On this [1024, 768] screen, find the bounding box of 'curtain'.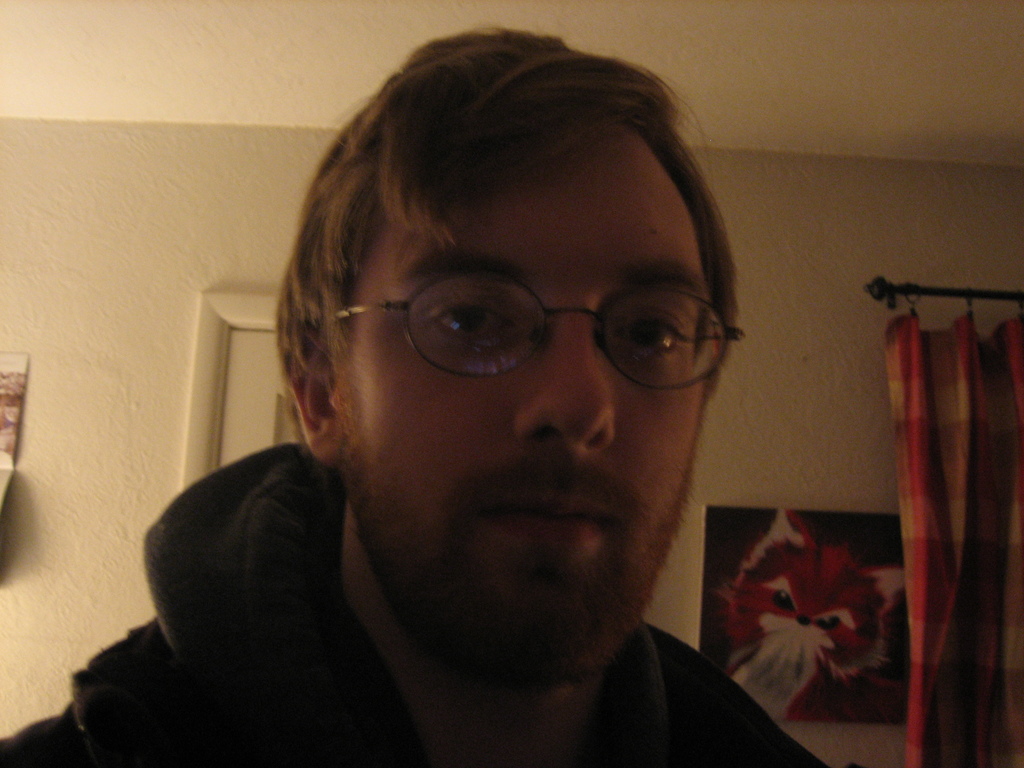
Bounding box: Rect(883, 280, 1023, 767).
